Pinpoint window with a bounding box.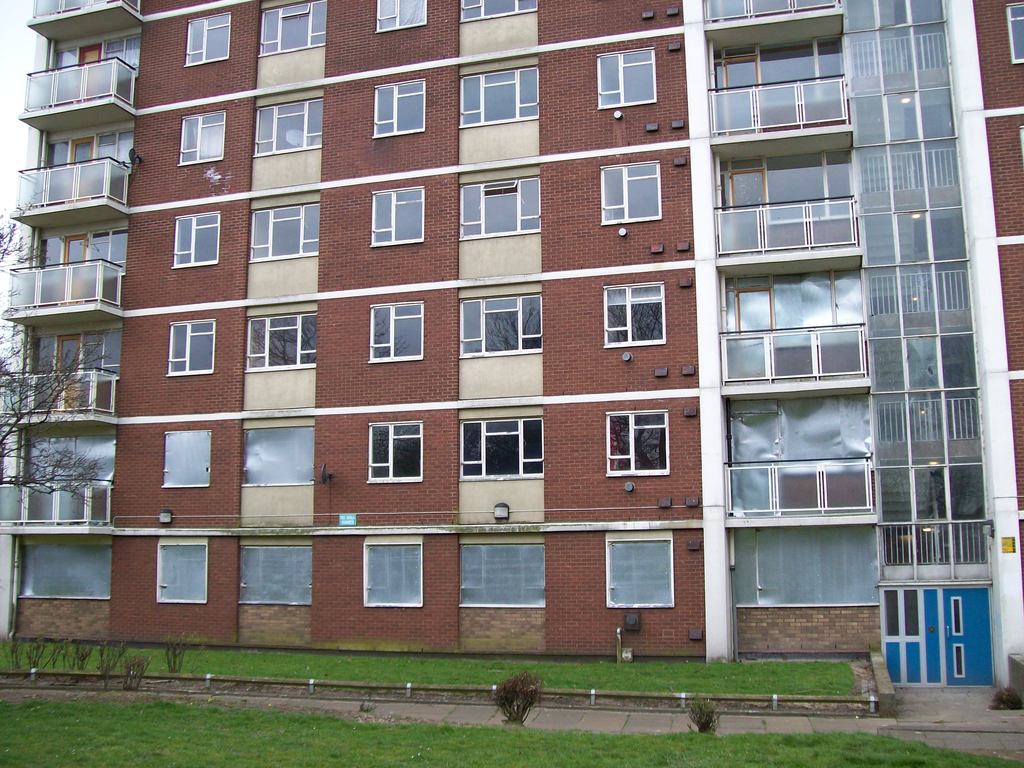
460/63/541/125.
